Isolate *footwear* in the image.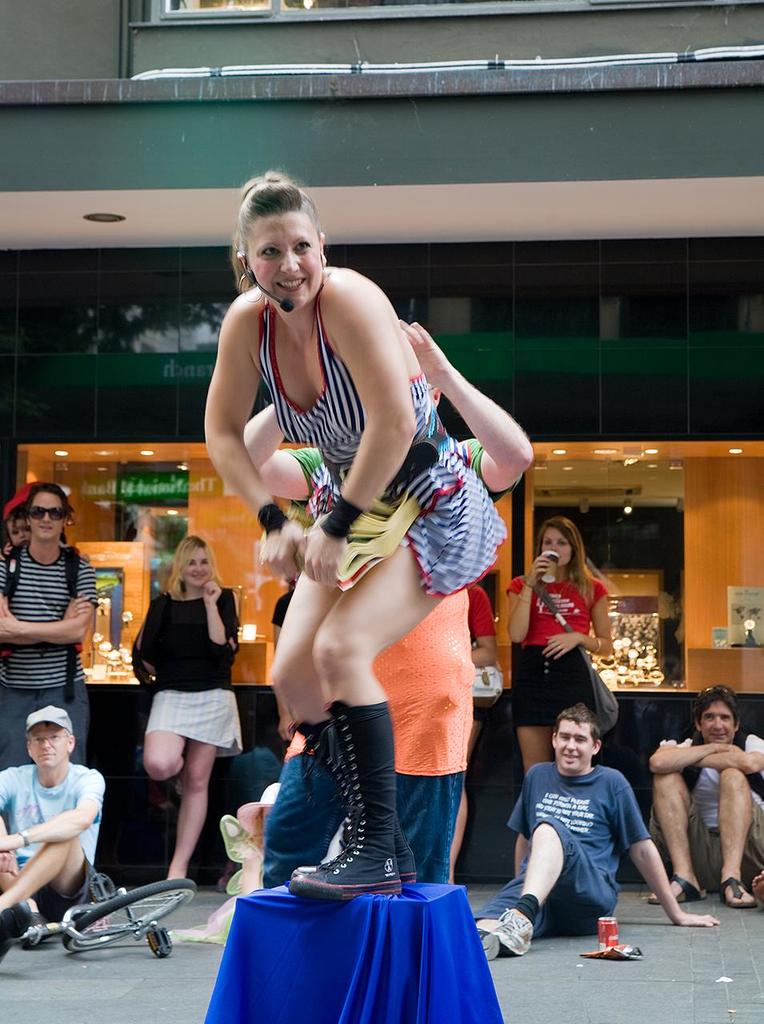
Isolated region: bbox=(647, 872, 702, 907).
